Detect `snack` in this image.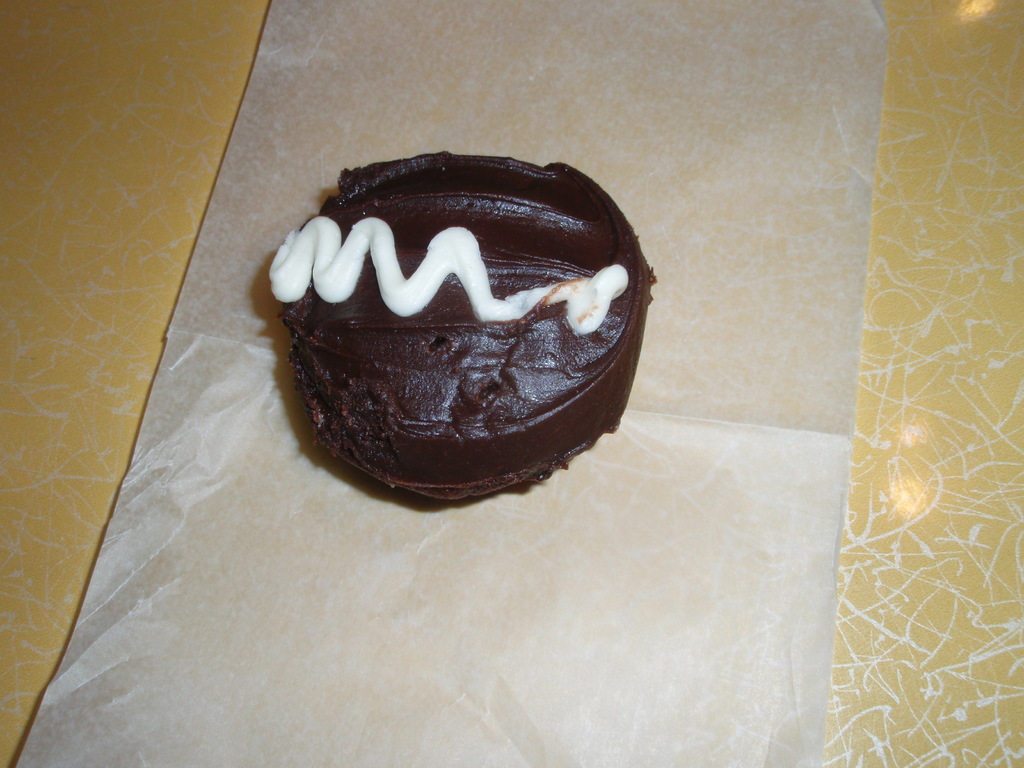
Detection: 263,150,653,550.
